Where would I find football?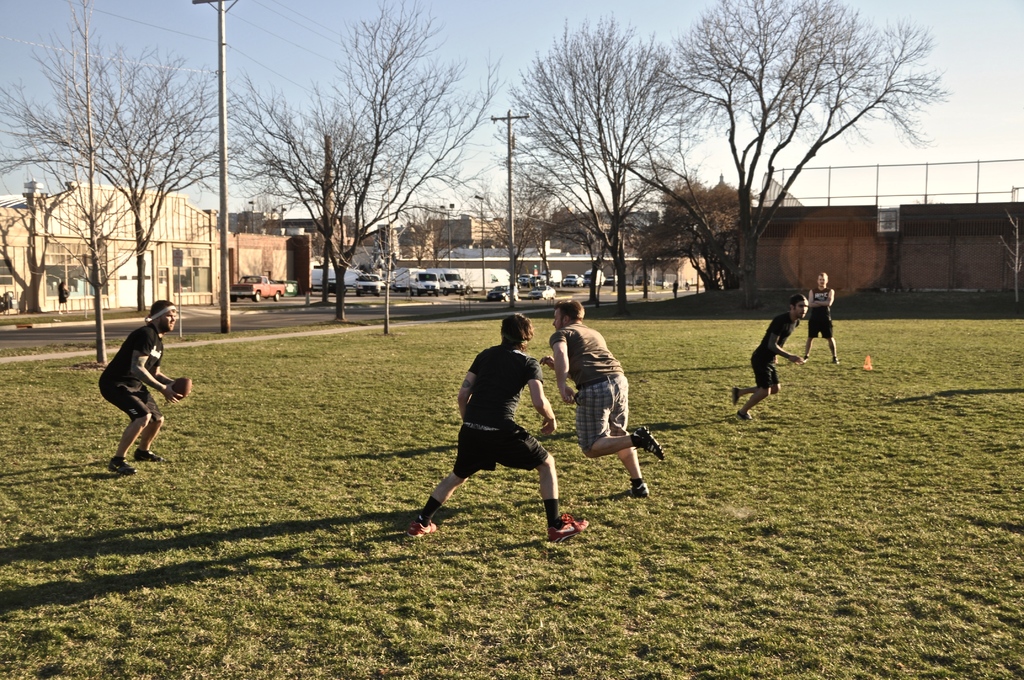
At left=170, top=373, right=191, bottom=399.
